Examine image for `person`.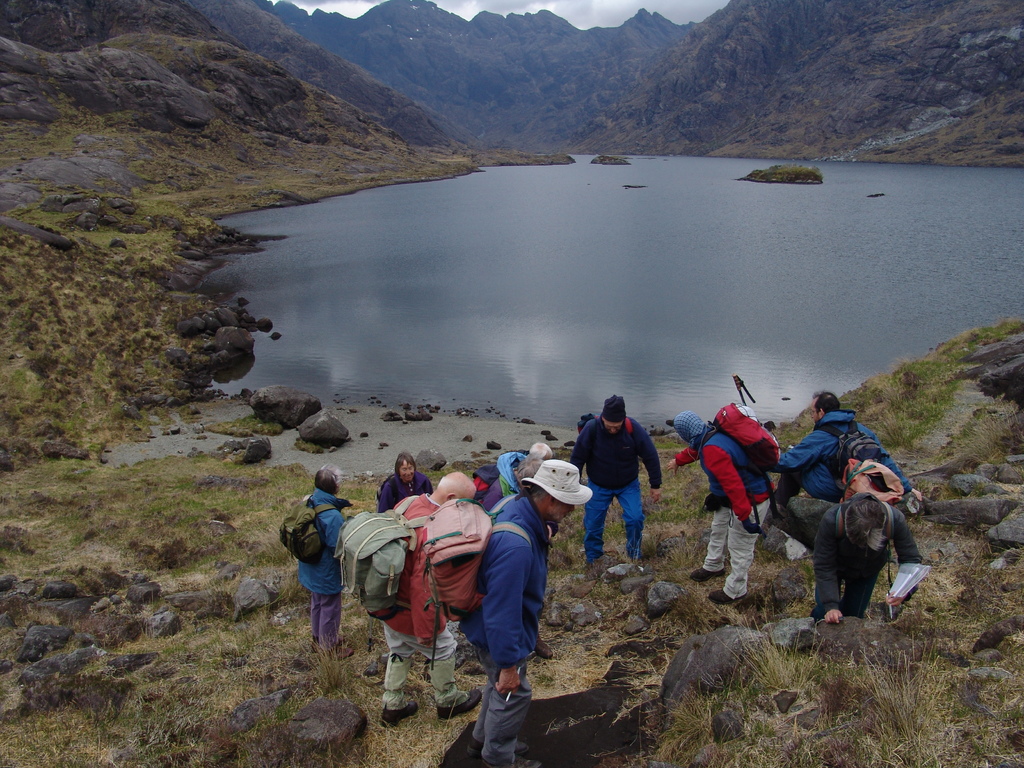
Examination result: 372/448/435/512.
